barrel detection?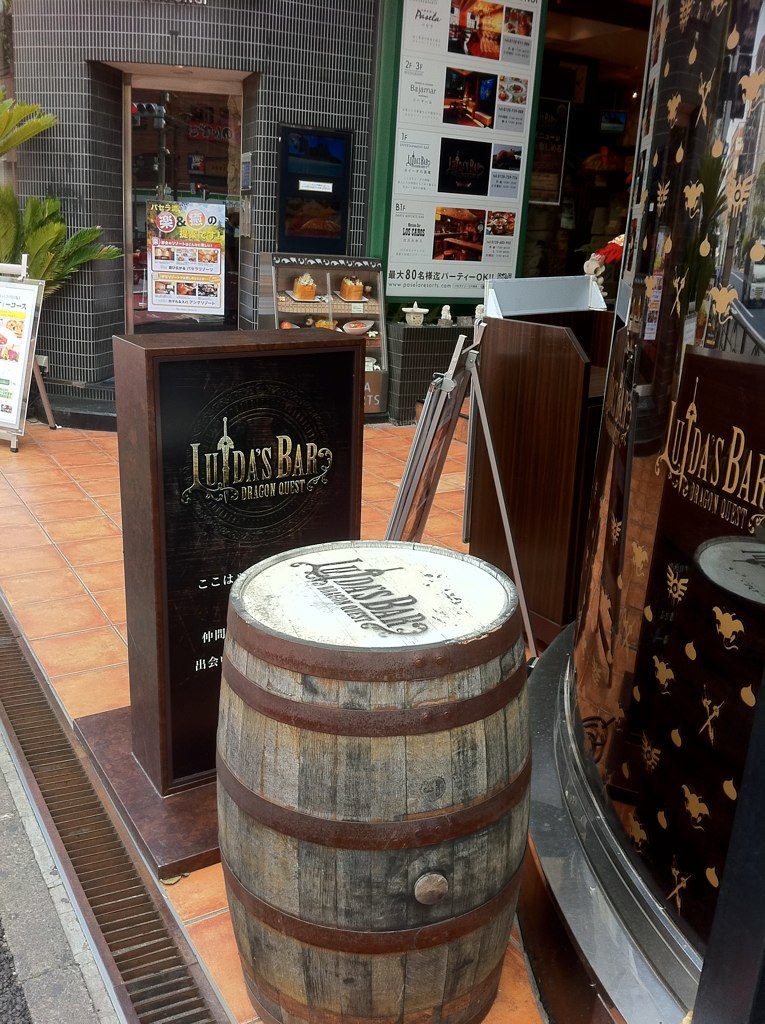
{"x1": 212, "y1": 534, "x2": 545, "y2": 1023}
